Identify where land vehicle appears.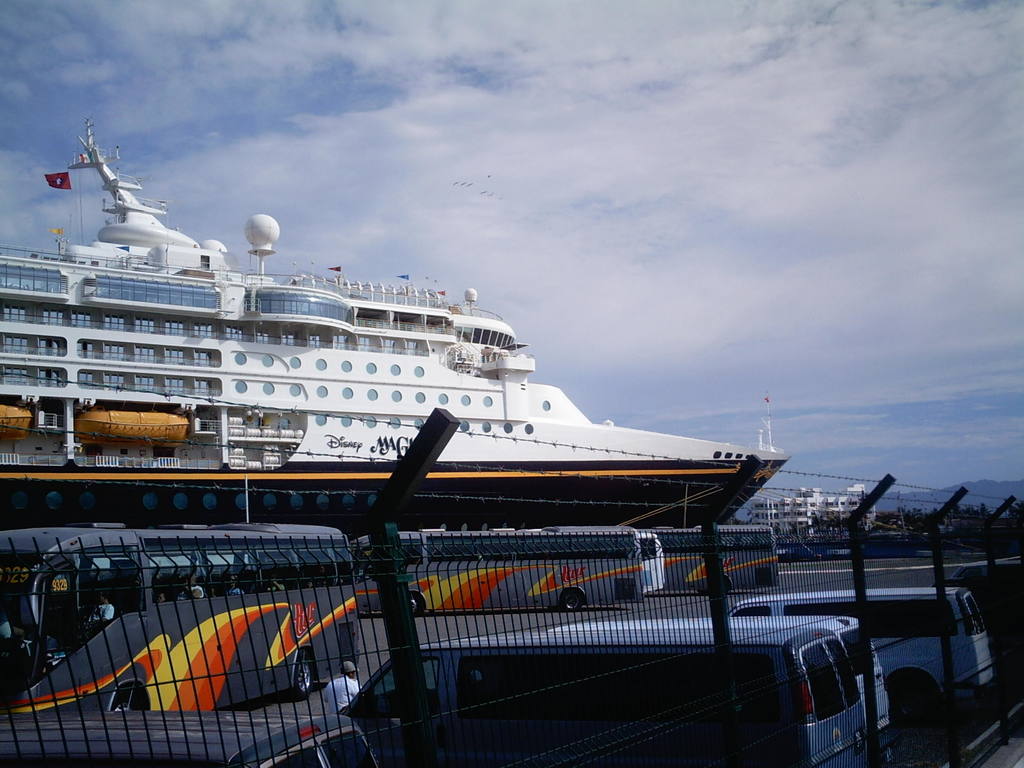
Appears at Rect(637, 526, 779, 595).
